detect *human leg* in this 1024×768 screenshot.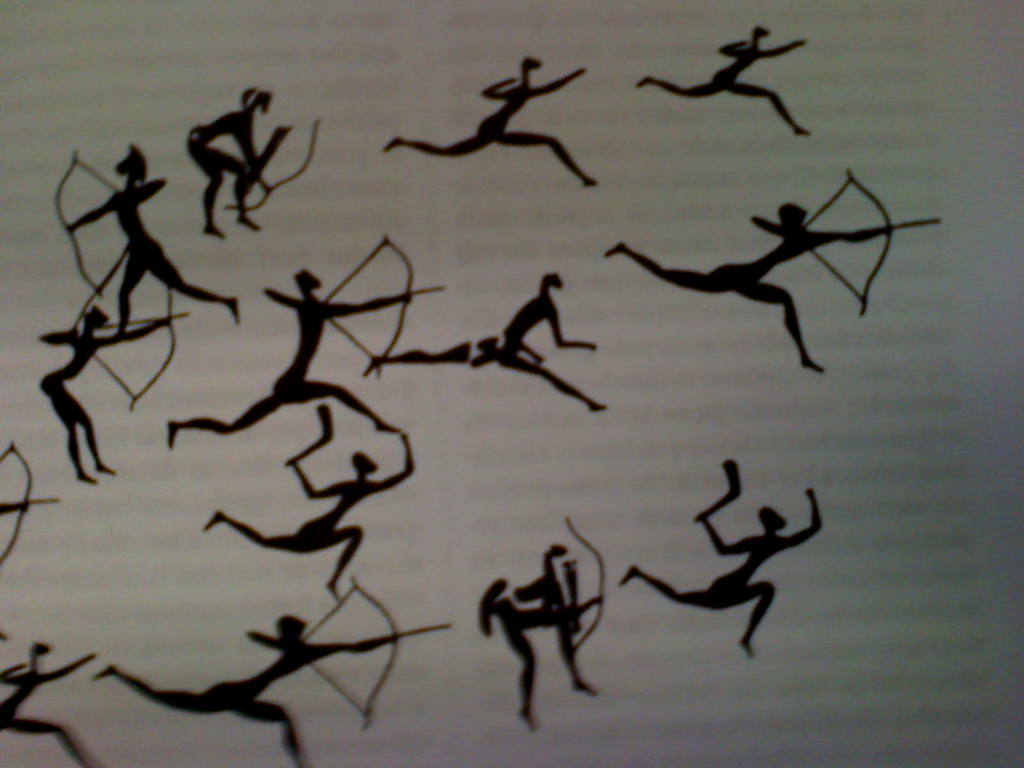
Detection: region(9, 711, 90, 767).
